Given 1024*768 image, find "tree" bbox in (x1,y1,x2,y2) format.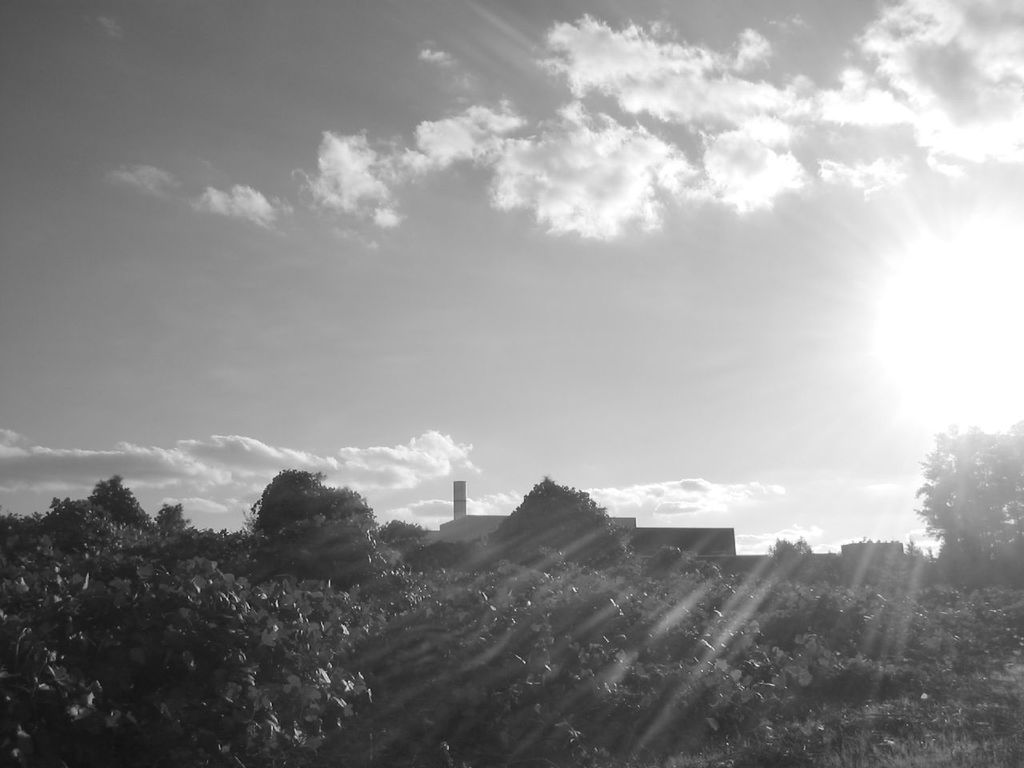
(229,463,377,589).
